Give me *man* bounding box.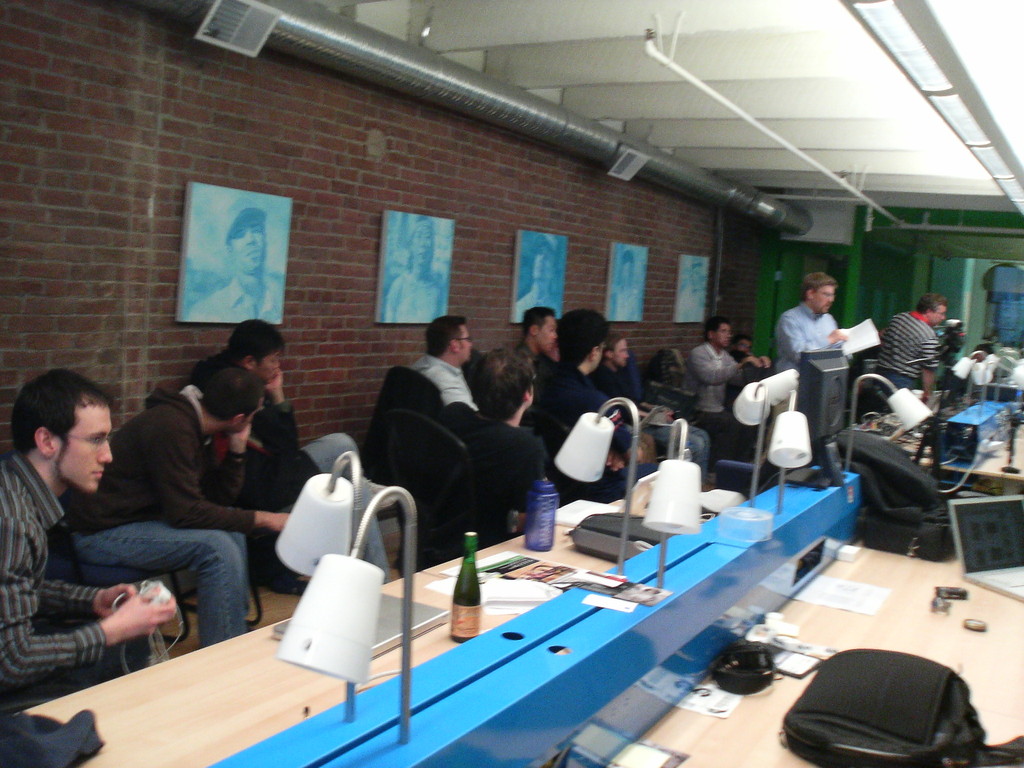
locate(865, 291, 950, 416).
